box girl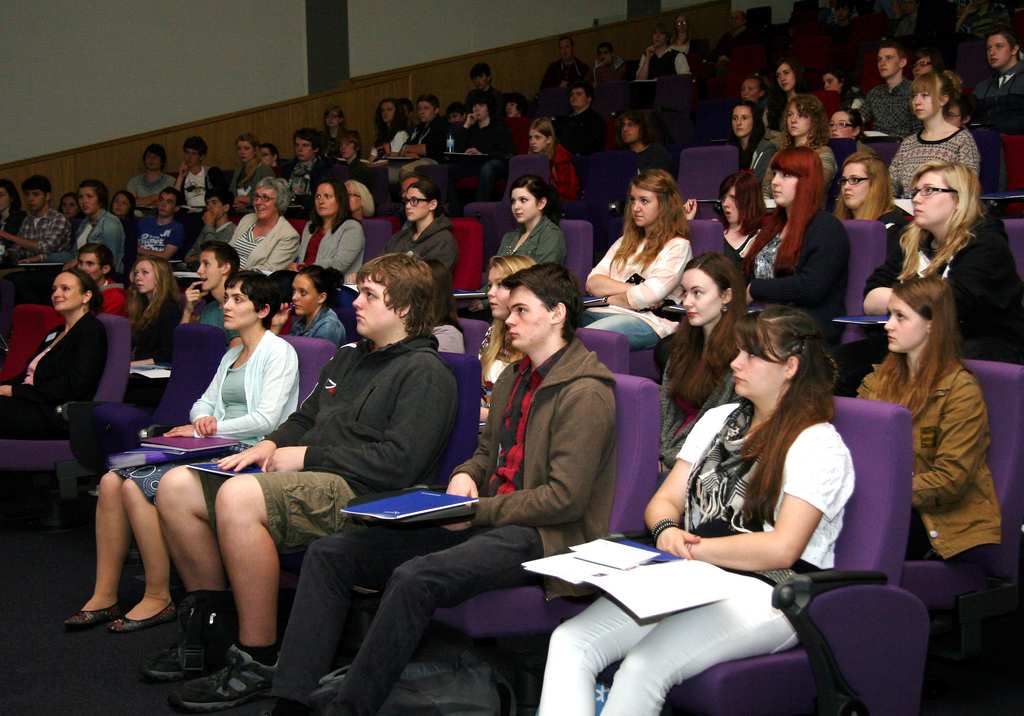
59/195/89/237
